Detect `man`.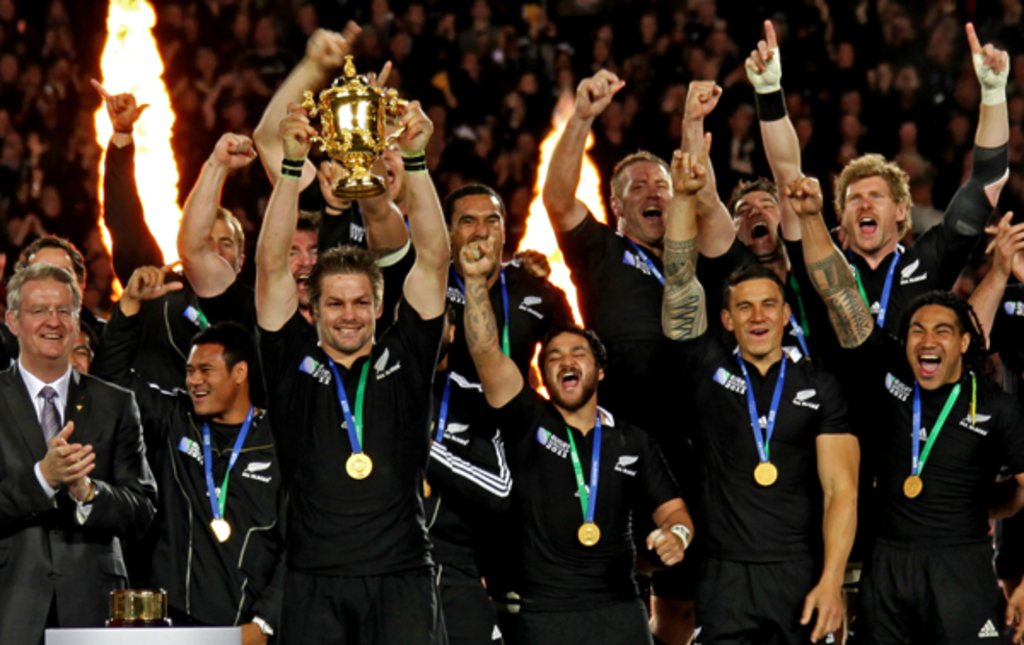
Detected at (x1=676, y1=82, x2=817, y2=357).
